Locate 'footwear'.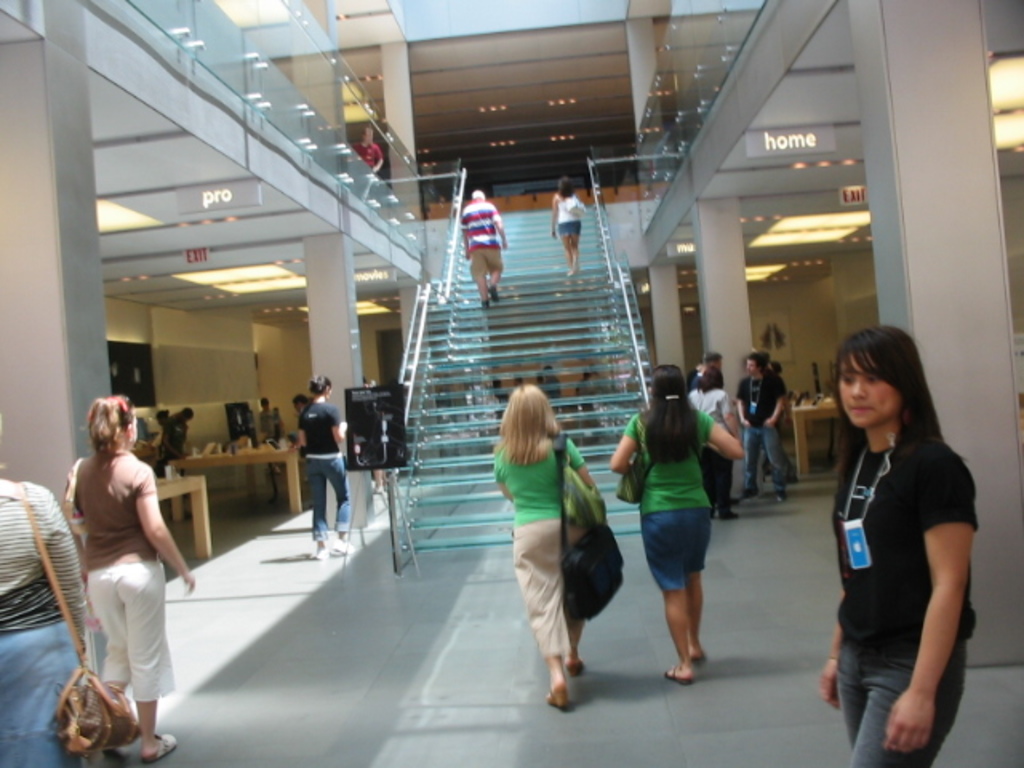
Bounding box: select_region(570, 267, 576, 275).
